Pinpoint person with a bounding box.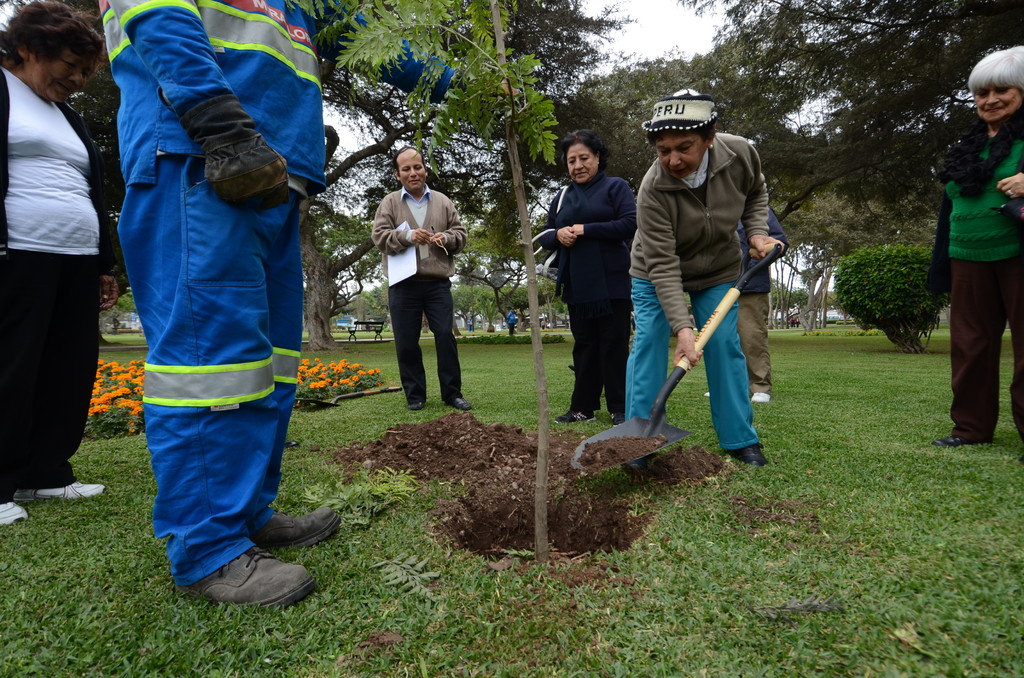
box=[621, 79, 785, 463].
